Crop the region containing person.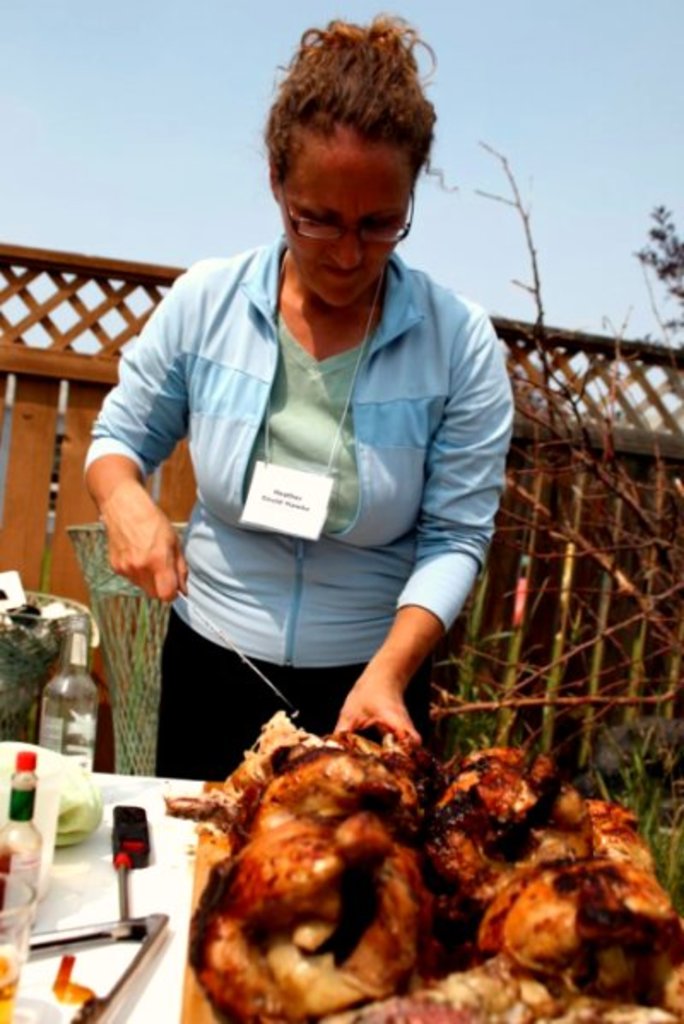
Crop region: select_region(86, 26, 530, 792).
